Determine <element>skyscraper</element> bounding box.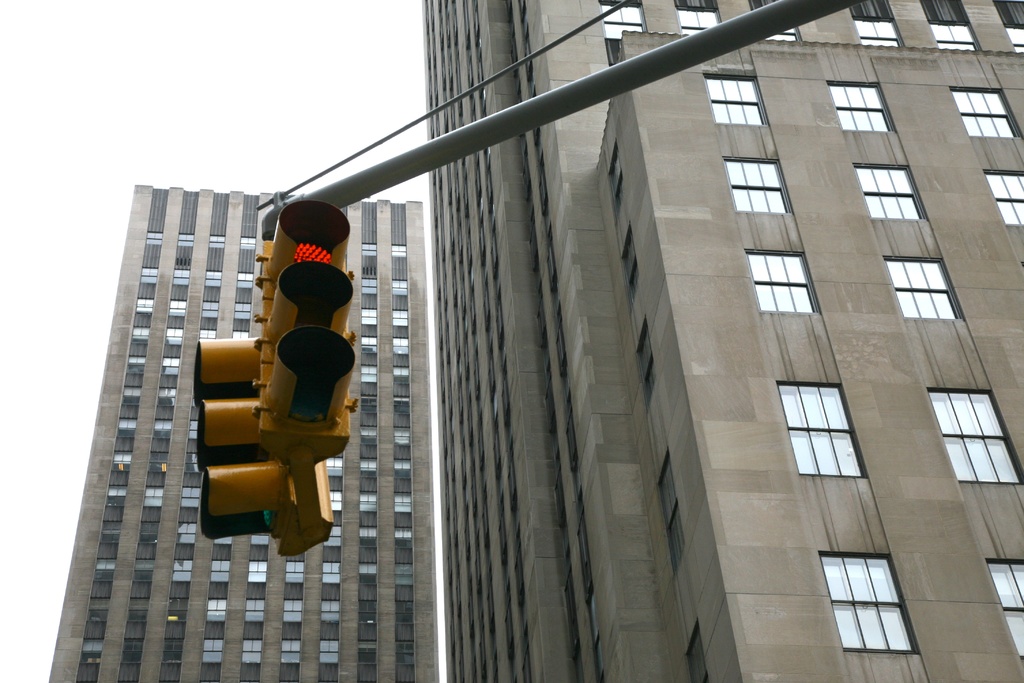
Determined: 420, 0, 1023, 682.
